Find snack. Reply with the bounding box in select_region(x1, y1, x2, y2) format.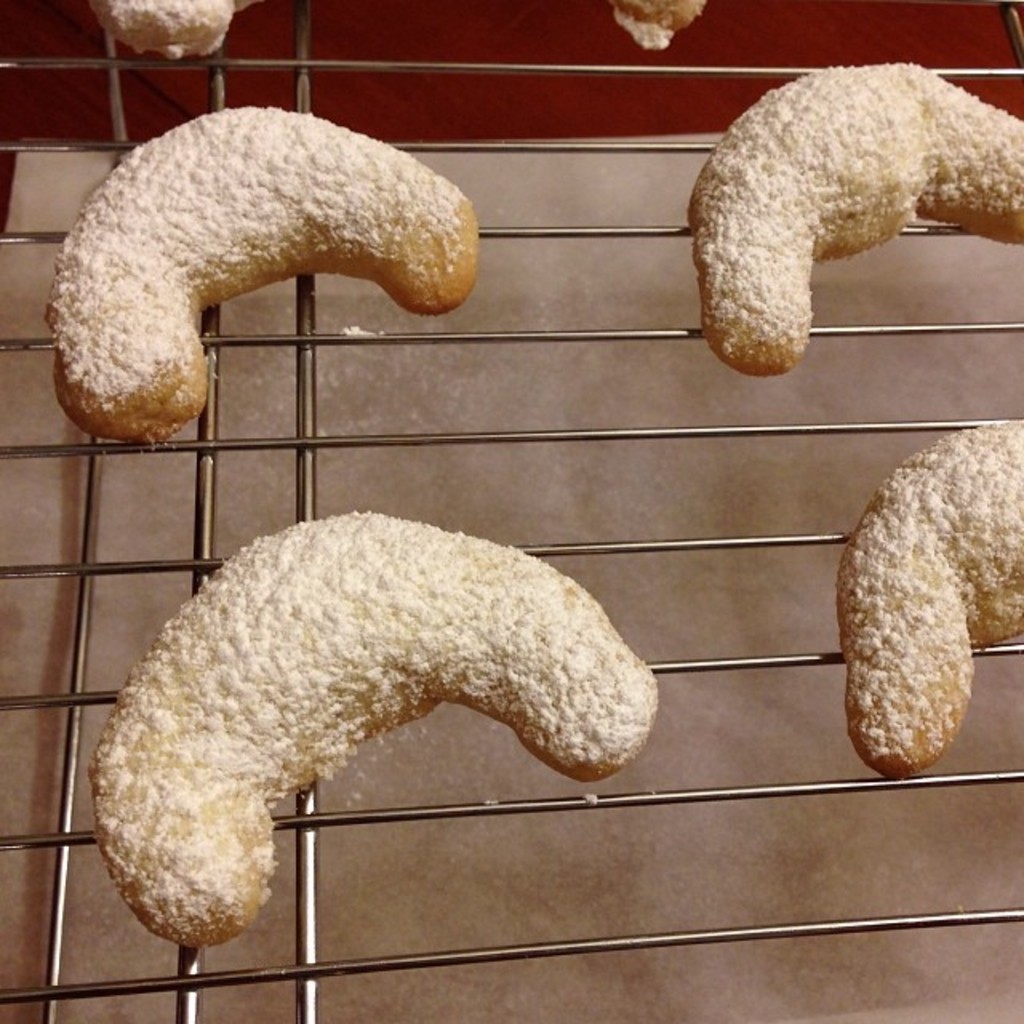
select_region(38, 101, 482, 446).
